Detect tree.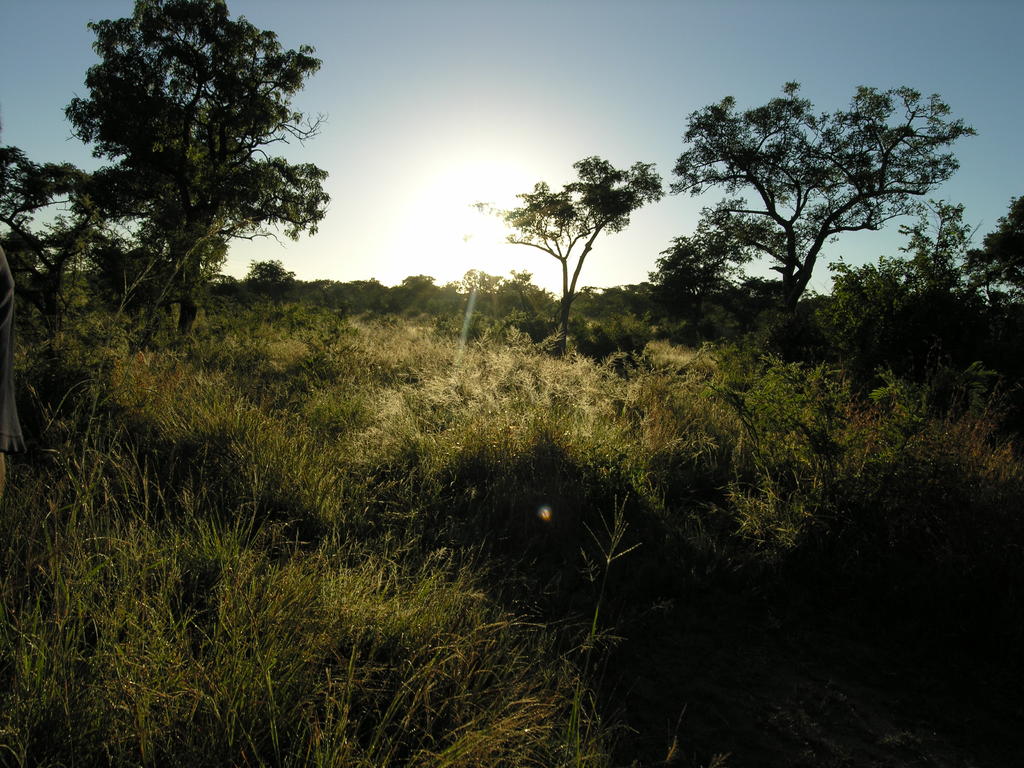
Detected at <bbox>972, 198, 1023, 312</bbox>.
